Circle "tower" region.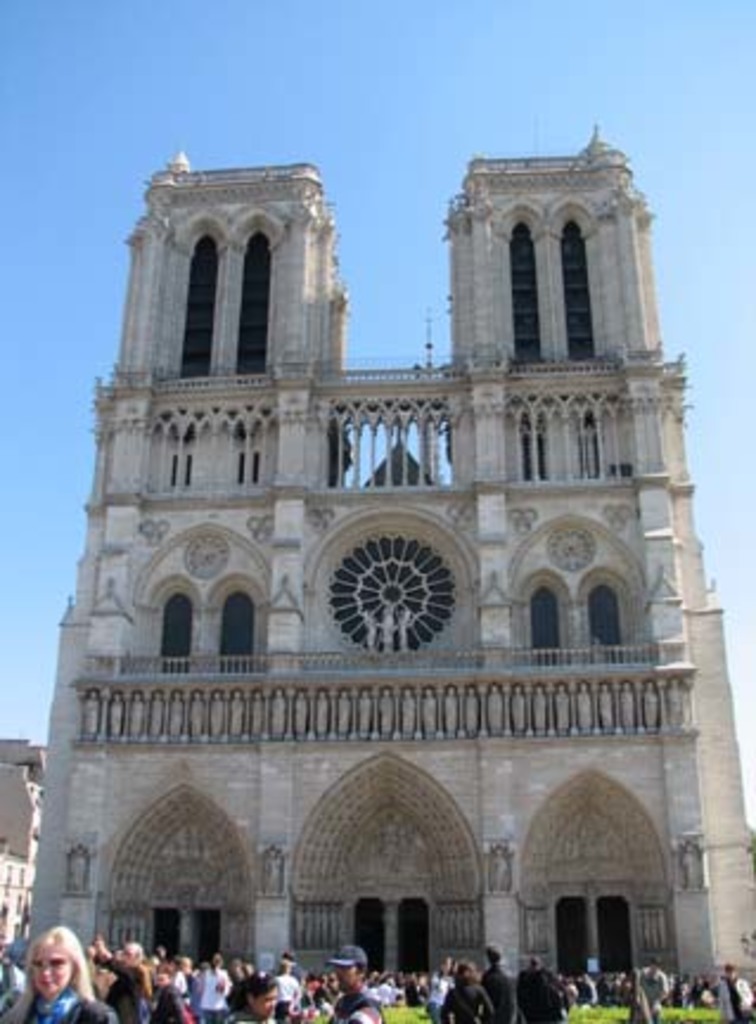
Region: bbox=(26, 154, 754, 1022).
